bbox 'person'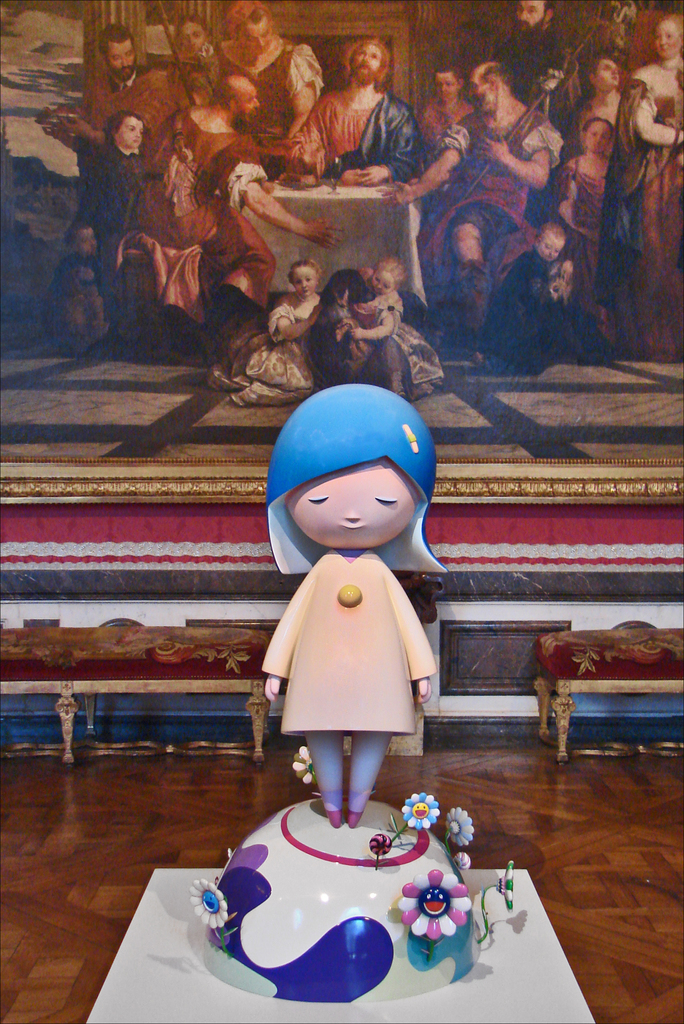
258,386,449,827
